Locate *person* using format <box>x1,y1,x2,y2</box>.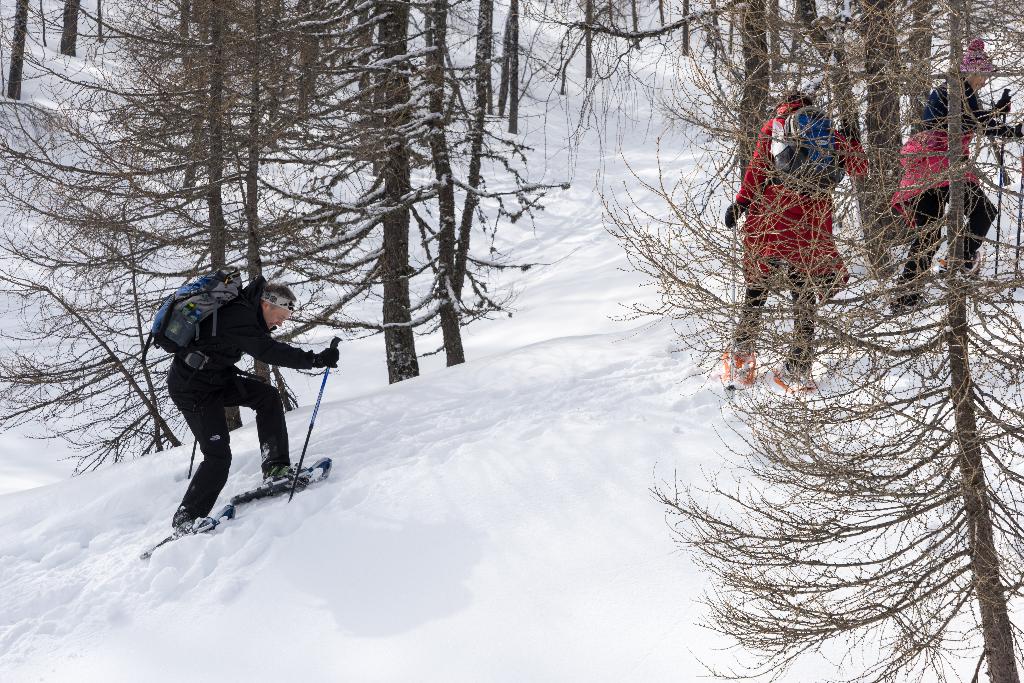
<box>893,42,1023,307</box>.
